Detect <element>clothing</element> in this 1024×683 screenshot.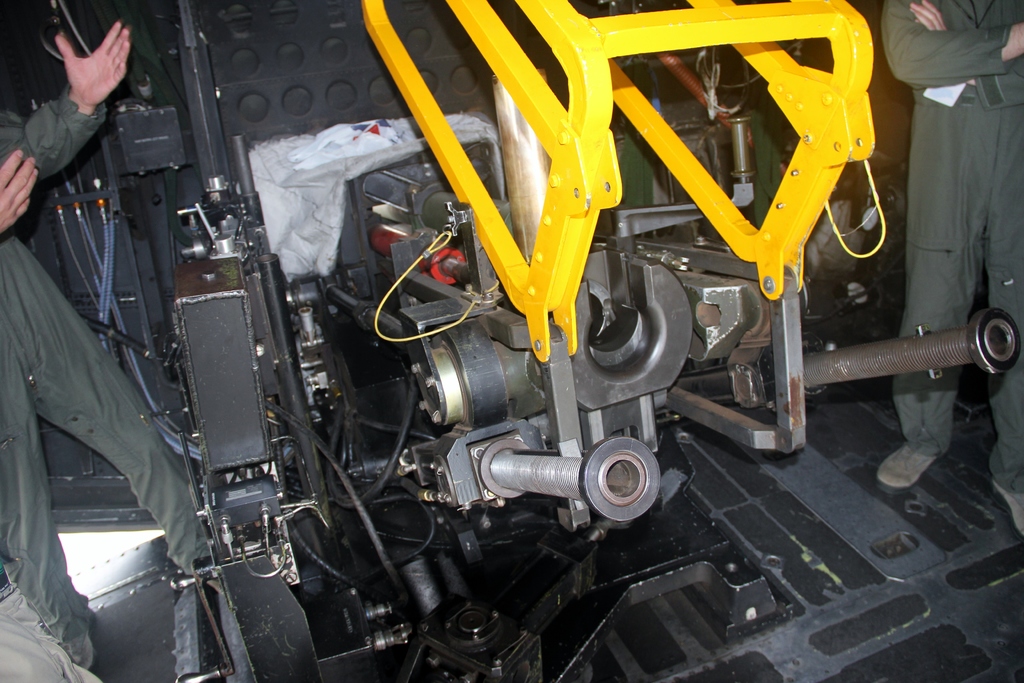
Detection: pyautogui.locateOnScreen(0, 71, 232, 682).
